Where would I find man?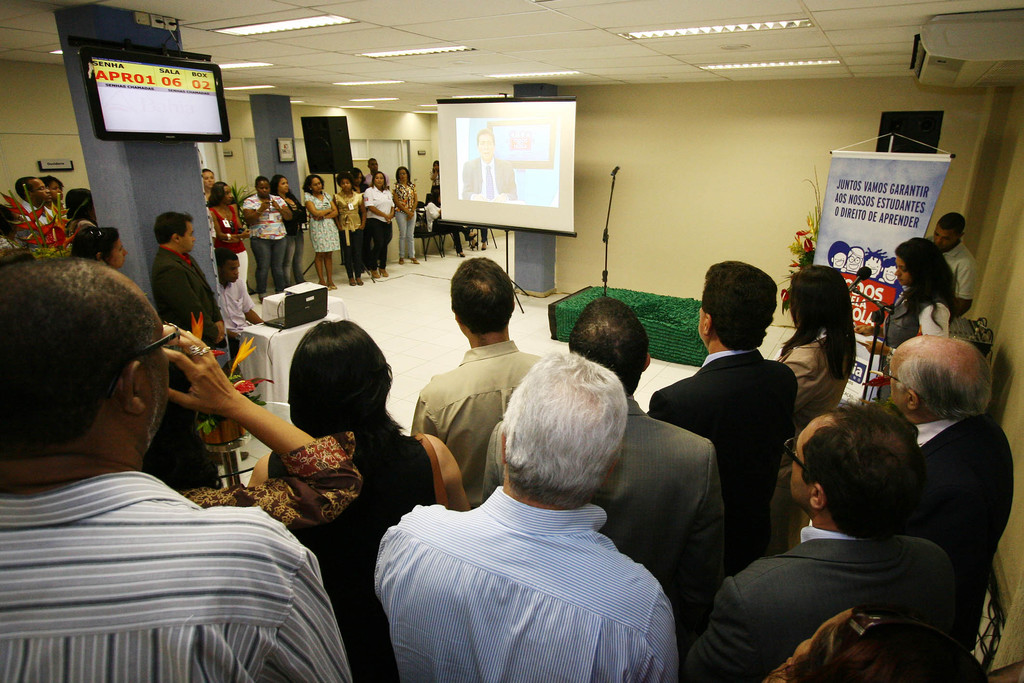
At 646/257/801/580.
